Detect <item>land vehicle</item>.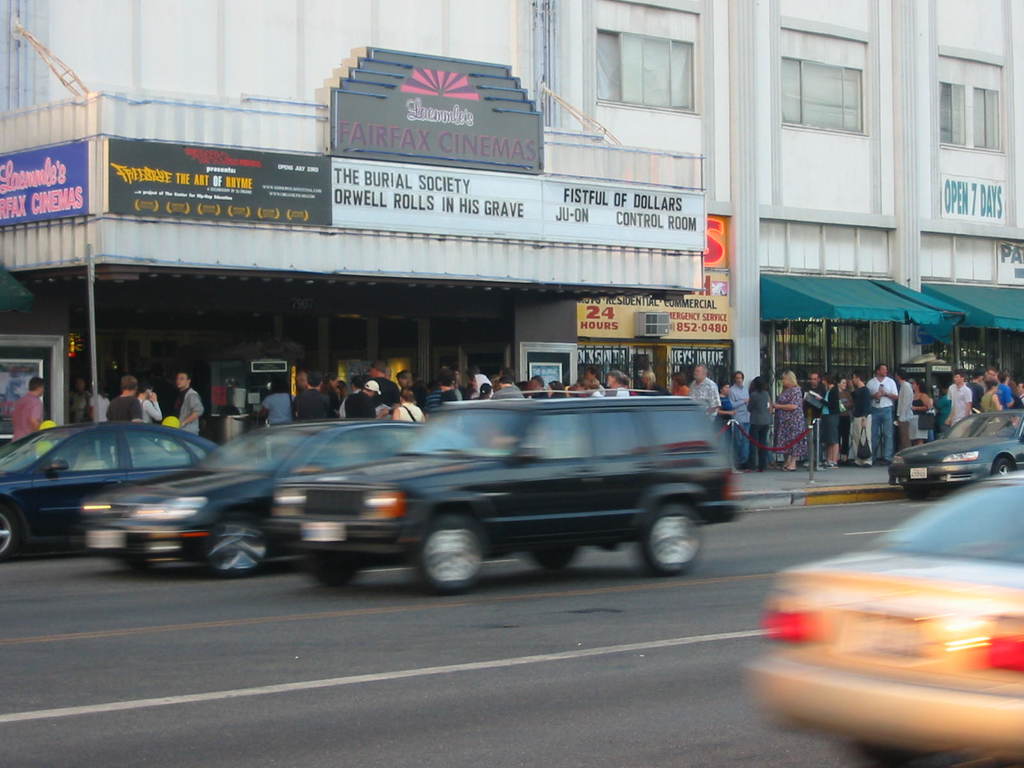
Detected at (269, 397, 741, 598).
